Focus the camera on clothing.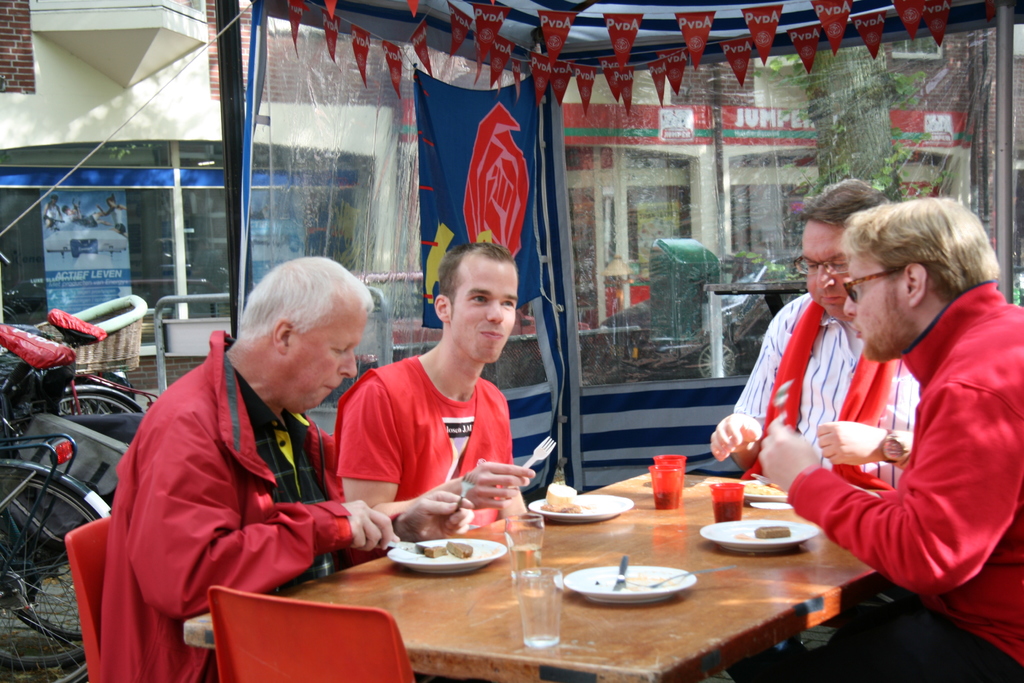
Focus region: <bbox>86, 315, 377, 651</bbox>.
